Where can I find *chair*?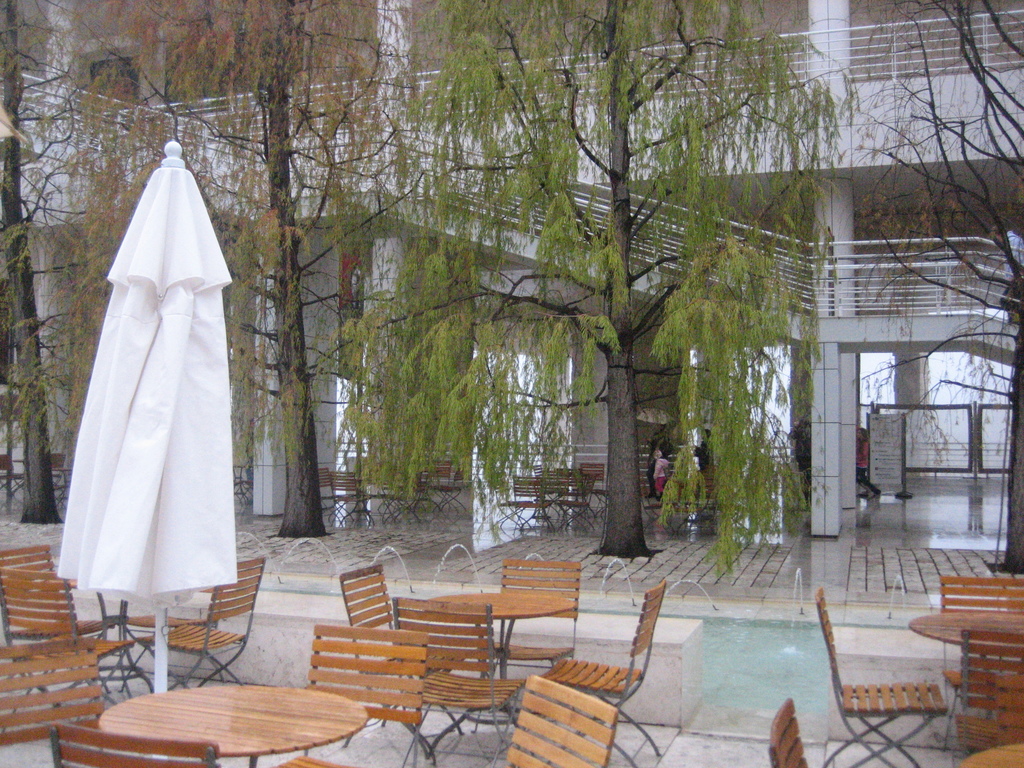
You can find it at 936, 630, 1023, 759.
